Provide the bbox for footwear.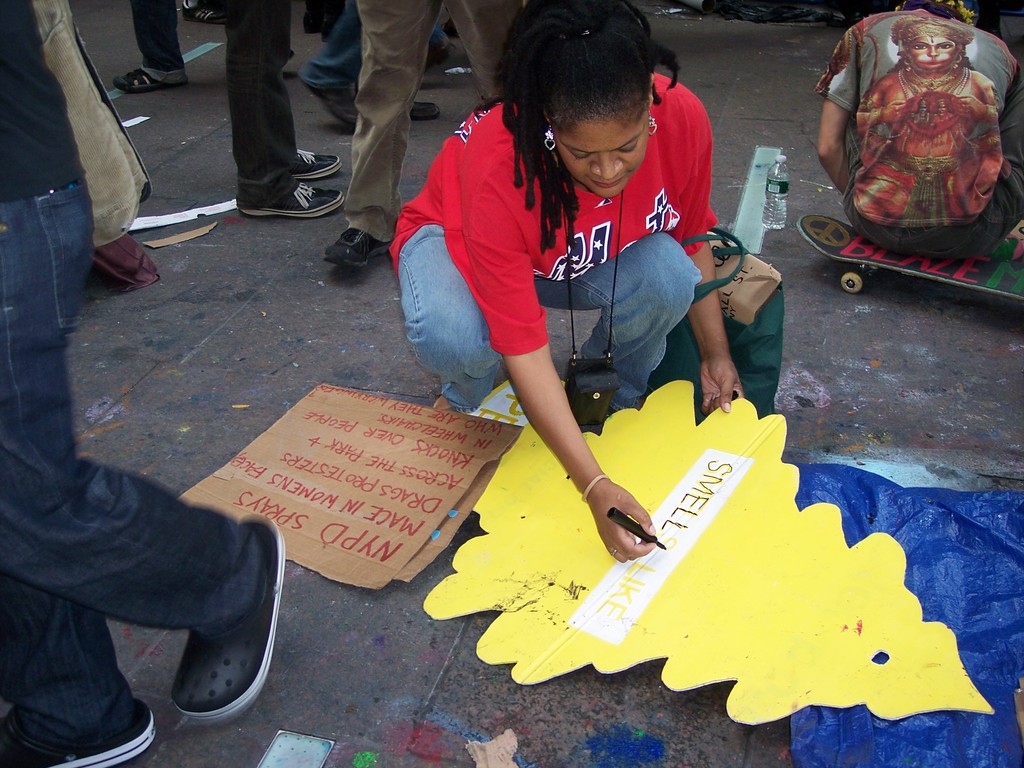
x1=237, y1=177, x2=340, y2=216.
